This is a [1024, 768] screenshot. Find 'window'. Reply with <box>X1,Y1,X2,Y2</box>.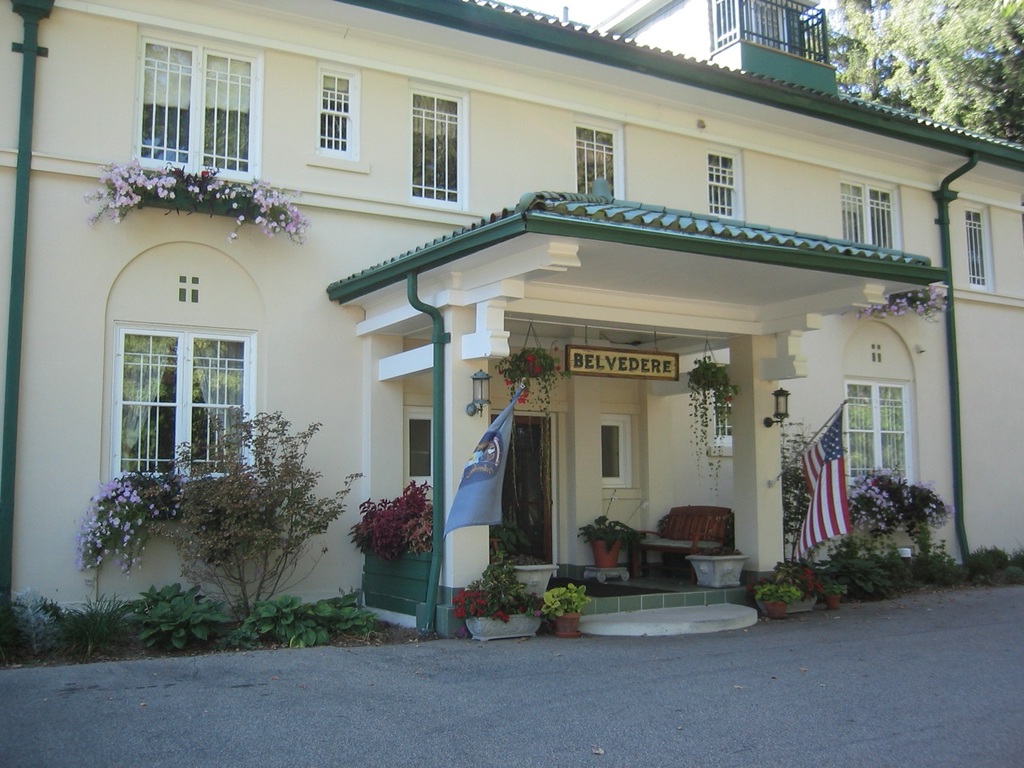
<box>578,114,627,202</box>.
